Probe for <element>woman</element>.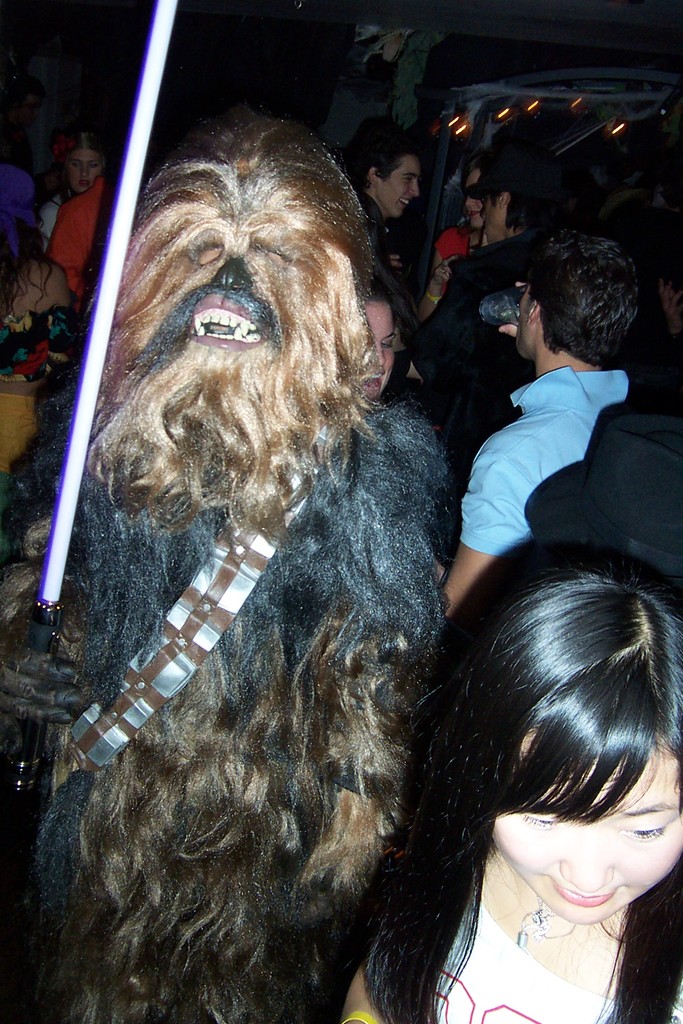
Probe result: (416, 152, 492, 325).
